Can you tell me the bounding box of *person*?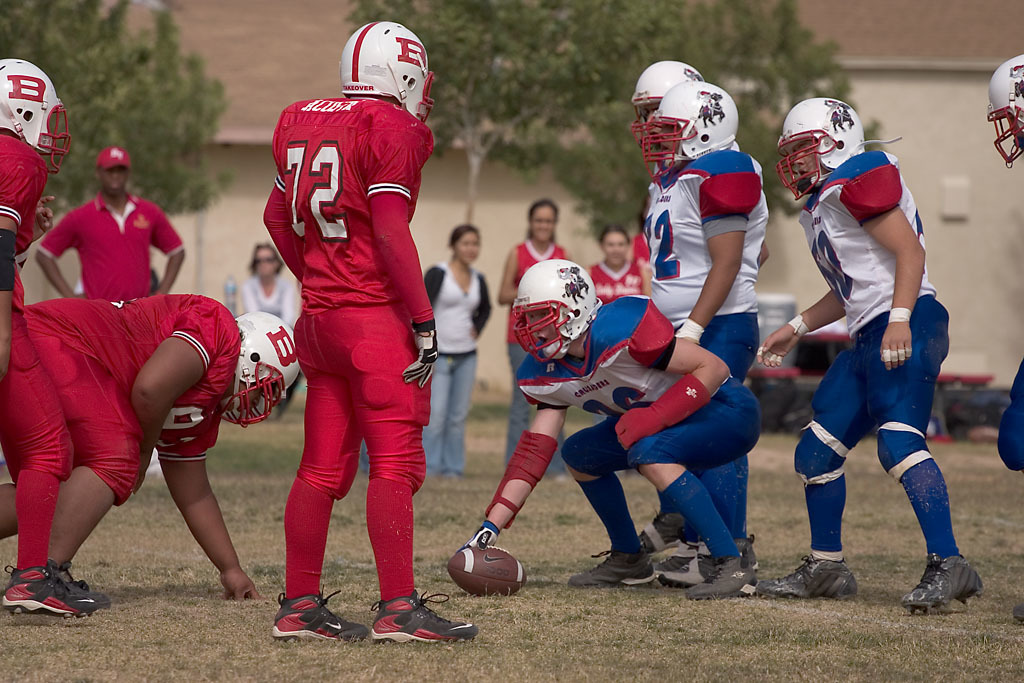
{"x1": 261, "y1": 19, "x2": 477, "y2": 645}.
